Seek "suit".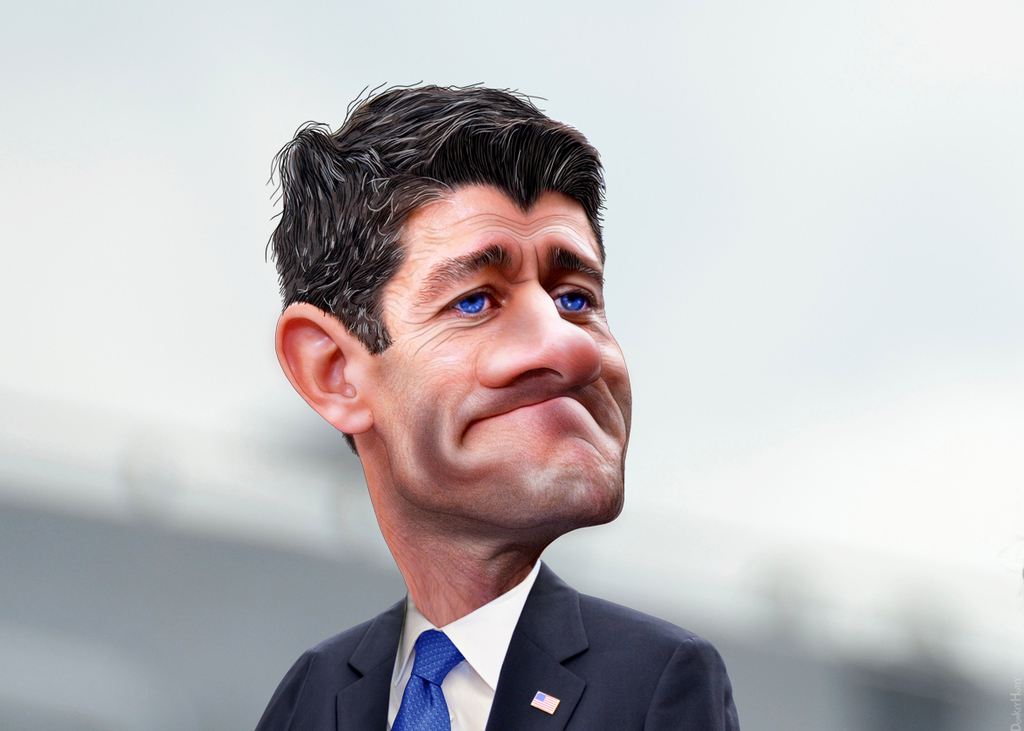
293,558,736,721.
